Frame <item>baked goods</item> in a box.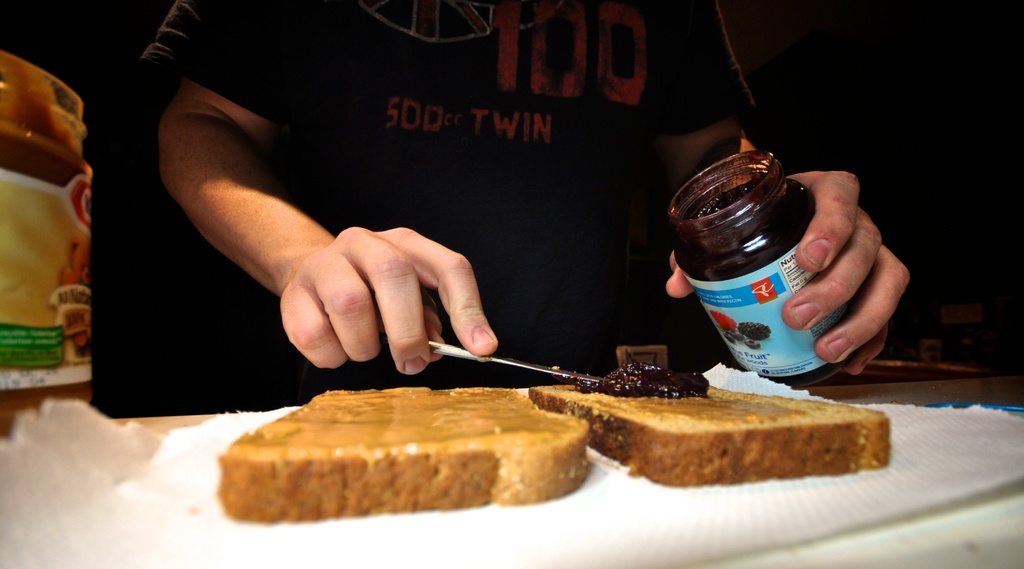
<bbox>527, 379, 887, 492</bbox>.
